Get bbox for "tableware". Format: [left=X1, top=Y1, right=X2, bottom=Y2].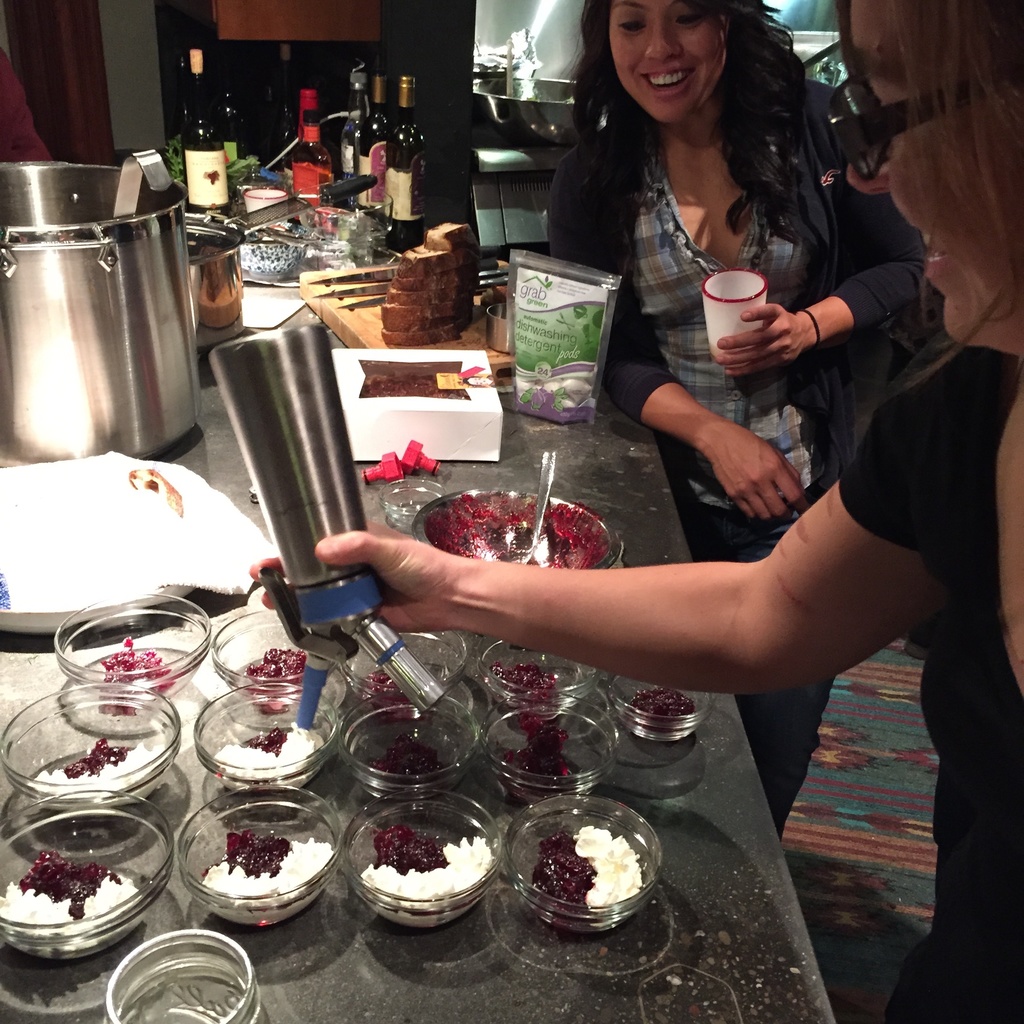
[left=0, top=784, right=172, bottom=968].
